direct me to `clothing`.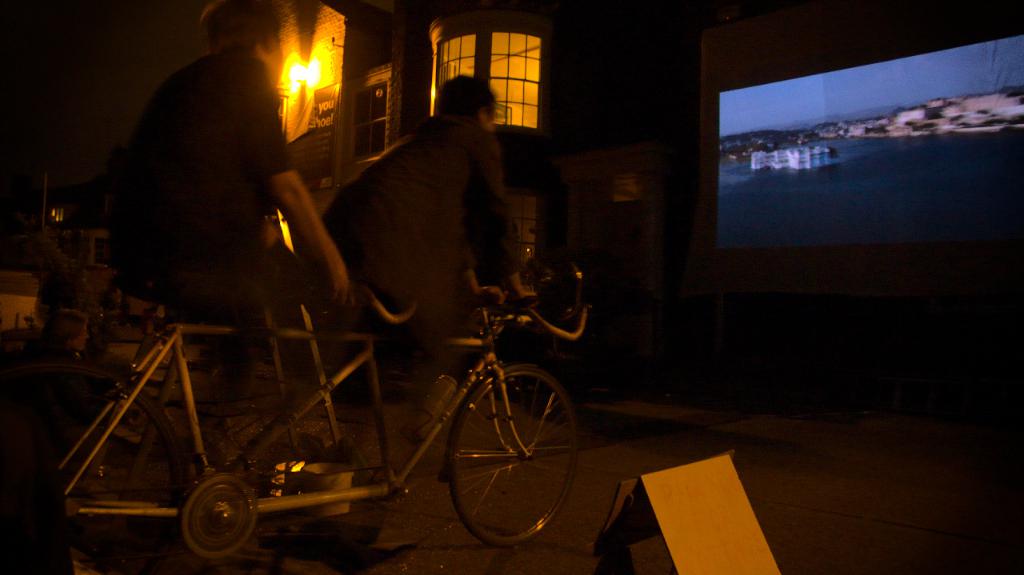
Direction: bbox=[318, 90, 518, 348].
